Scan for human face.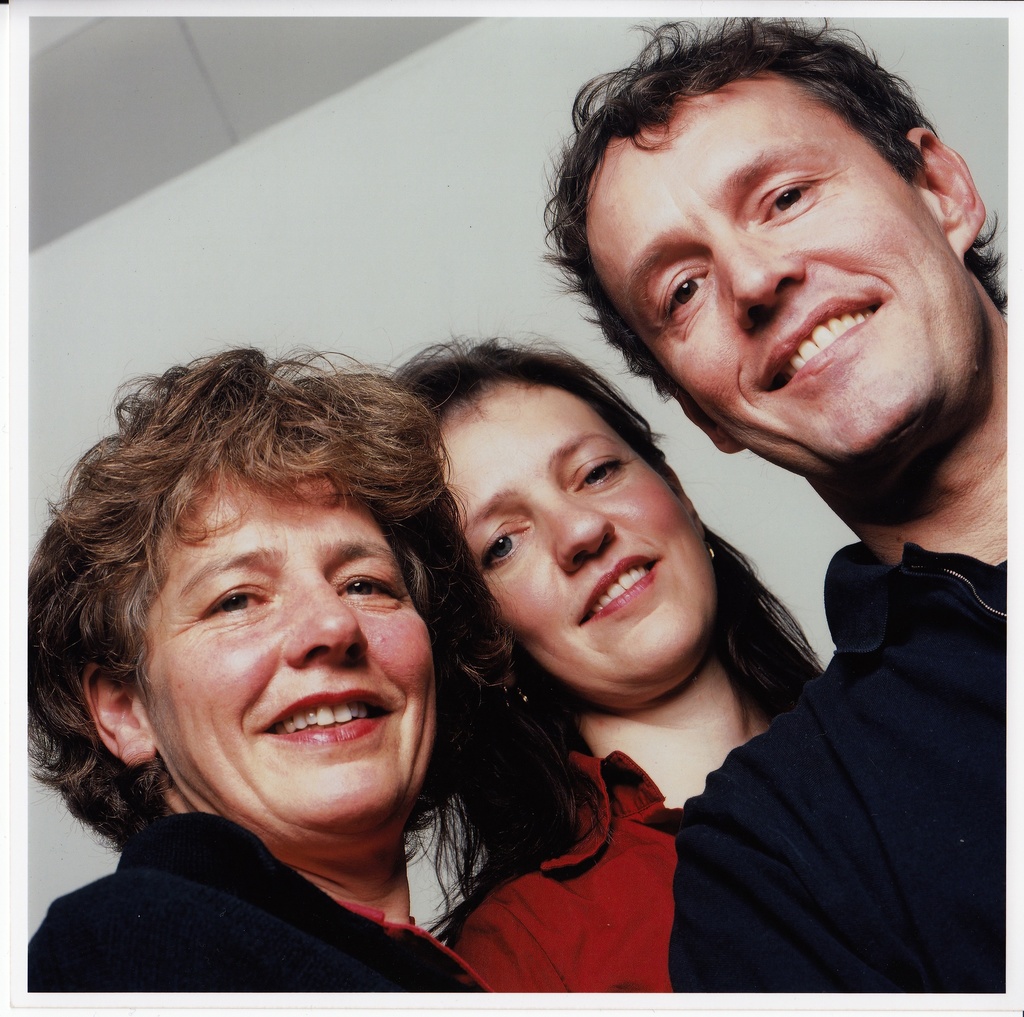
Scan result: (x1=589, y1=77, x2=986, y2=492).
